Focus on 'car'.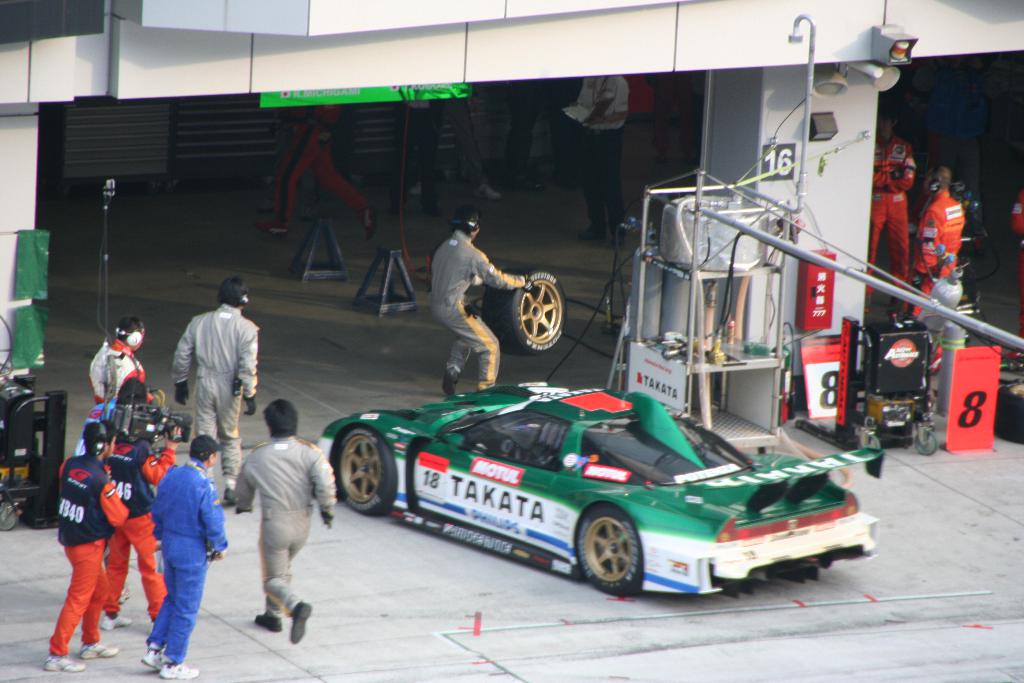
Focused at Rect(319, 378, 883, 595).
